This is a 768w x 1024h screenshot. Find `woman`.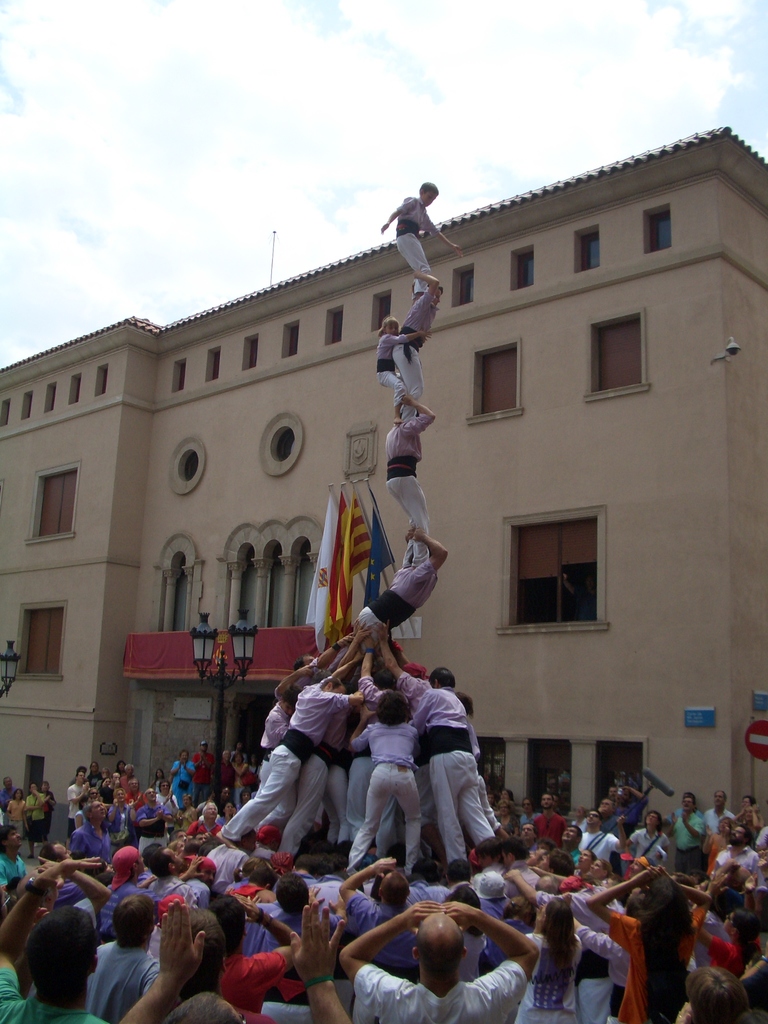
Bounding box: region(518, 893, 582, 1023).
